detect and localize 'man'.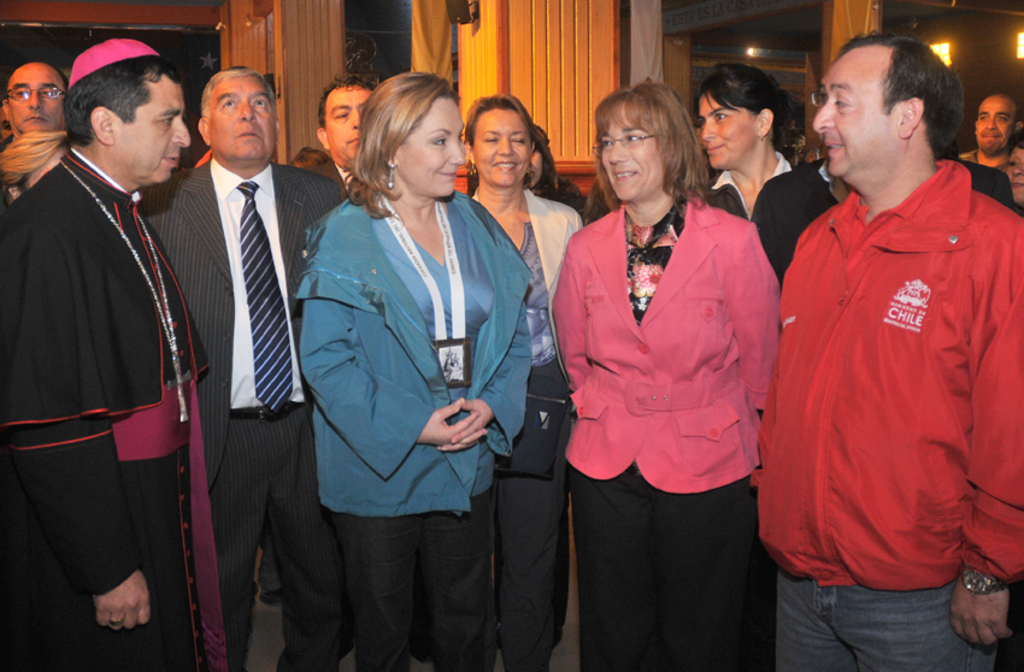
Localized at box=[0, 58, 67, 140].
